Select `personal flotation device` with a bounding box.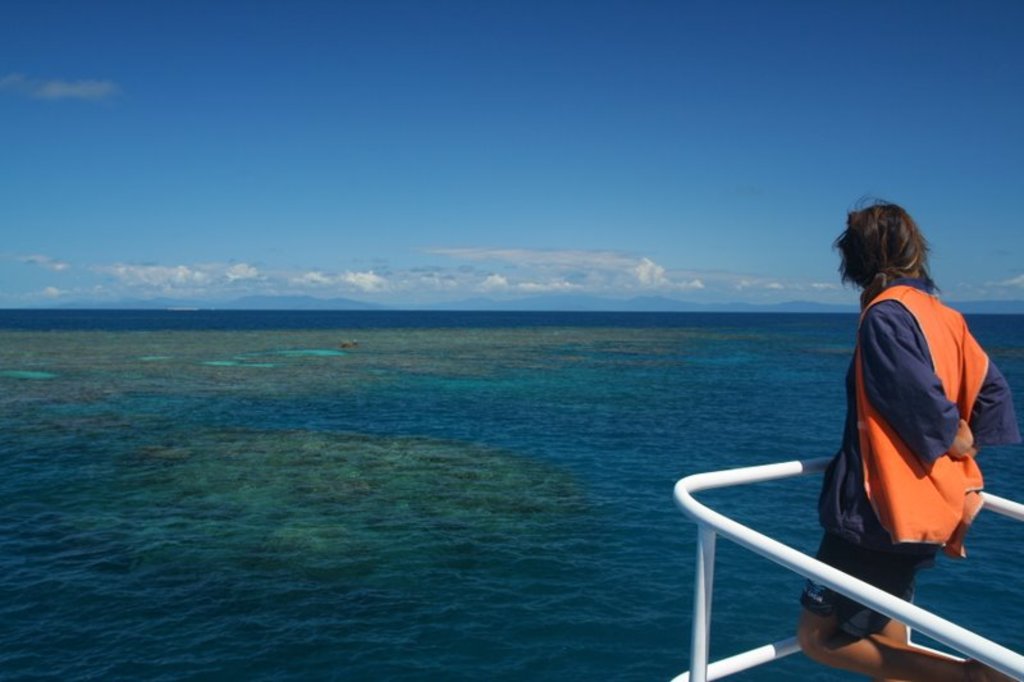
<bbox>841, 279, 998, 568</bbox>.
